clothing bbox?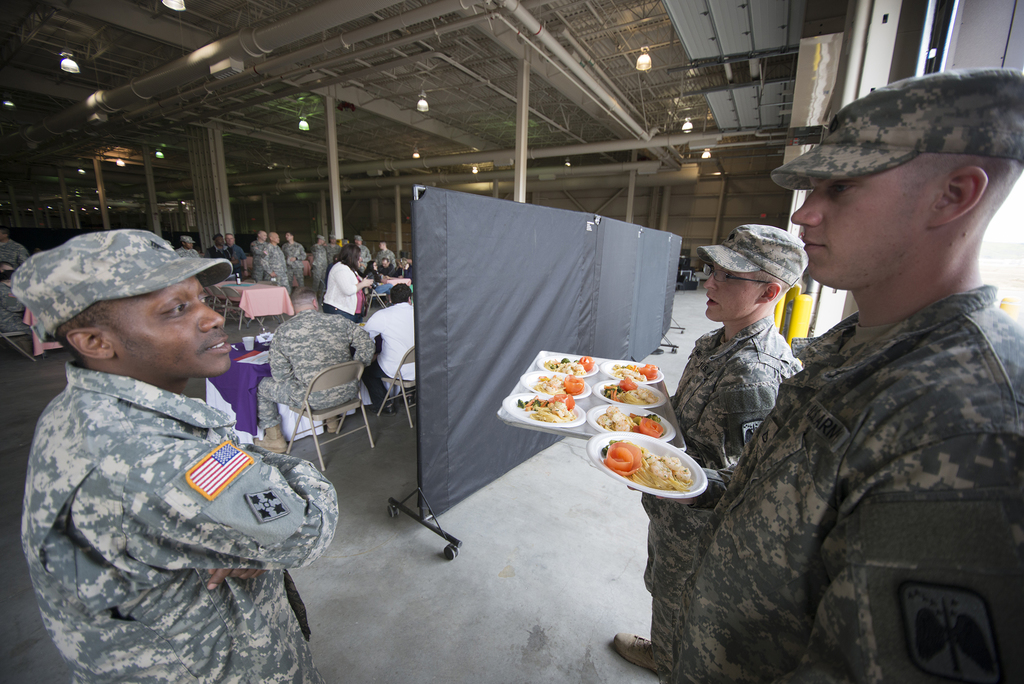
detection(258, 240, 292, 287)
